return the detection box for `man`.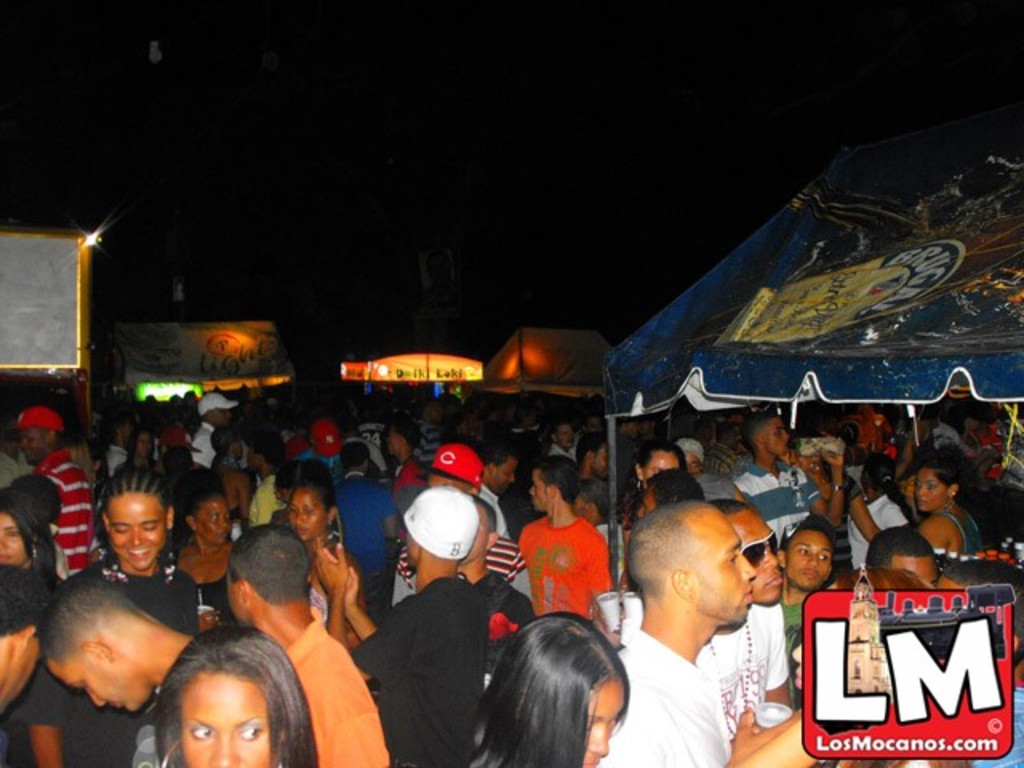
bbox=(736, 410, 845, 549).
